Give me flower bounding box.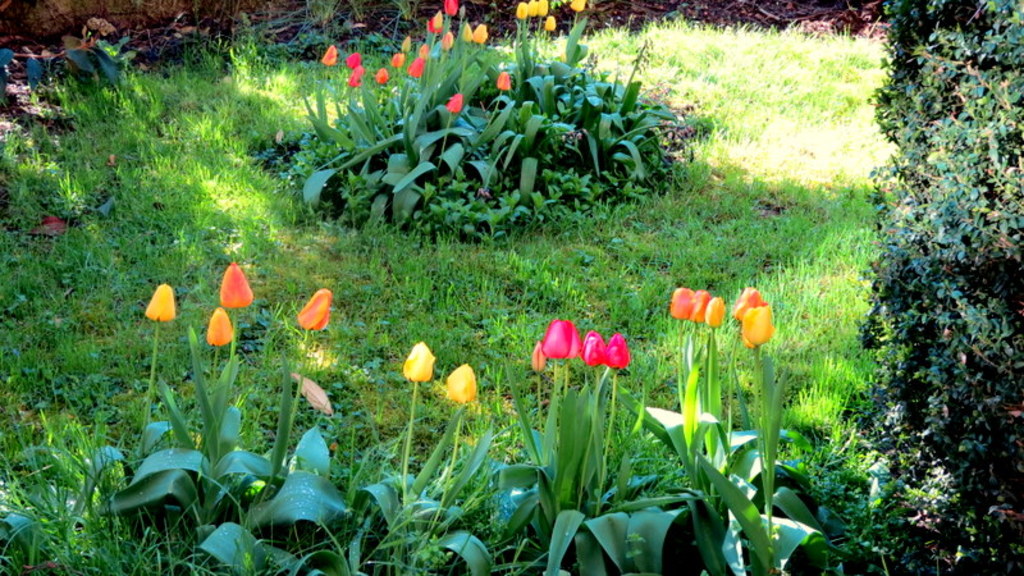
293/289/332/330.
